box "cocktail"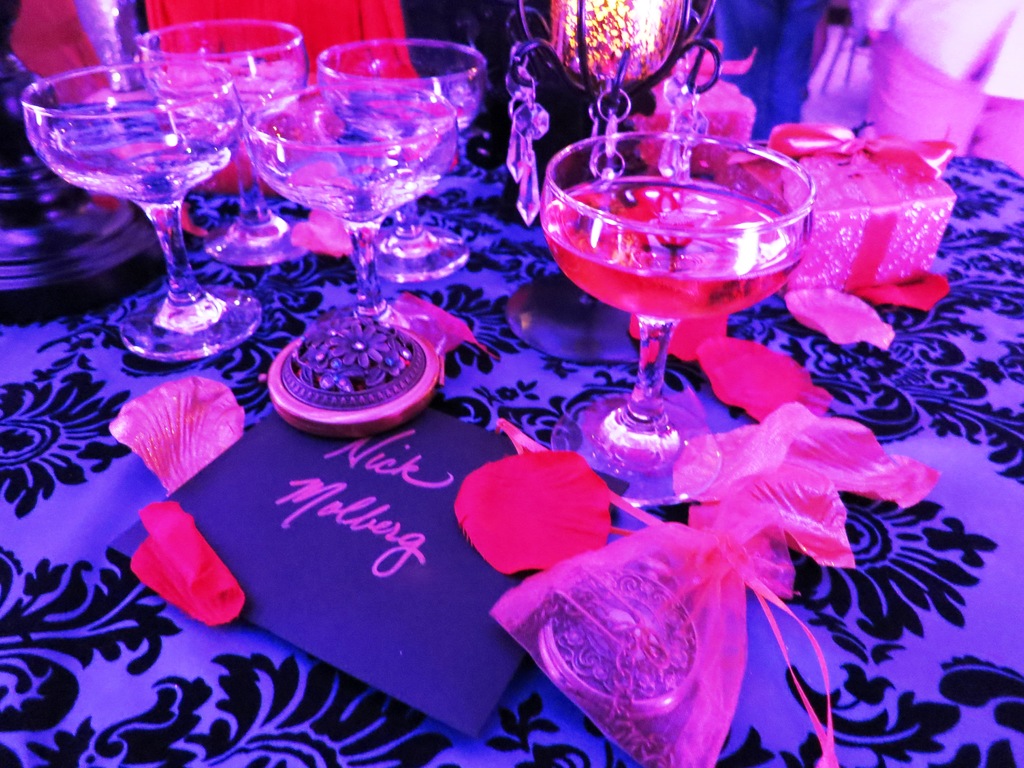
[x1=132, y1=19, x2=310, y2=278]
